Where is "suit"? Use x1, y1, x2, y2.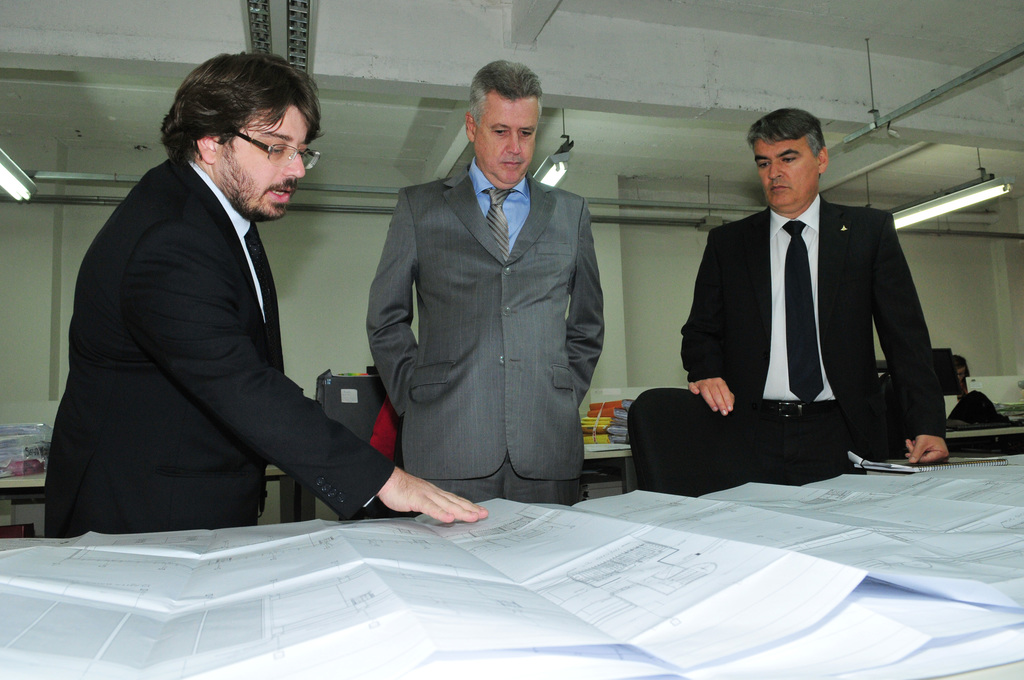
45, 150, 402, 537.
